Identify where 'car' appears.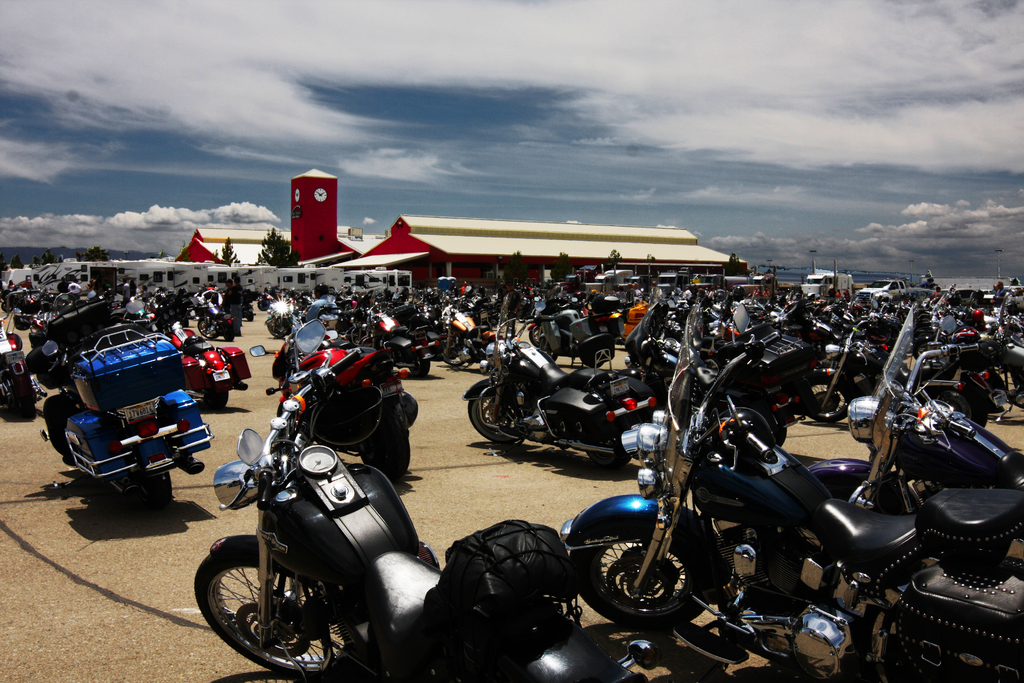
Appears at 1003 284 1023 309.
